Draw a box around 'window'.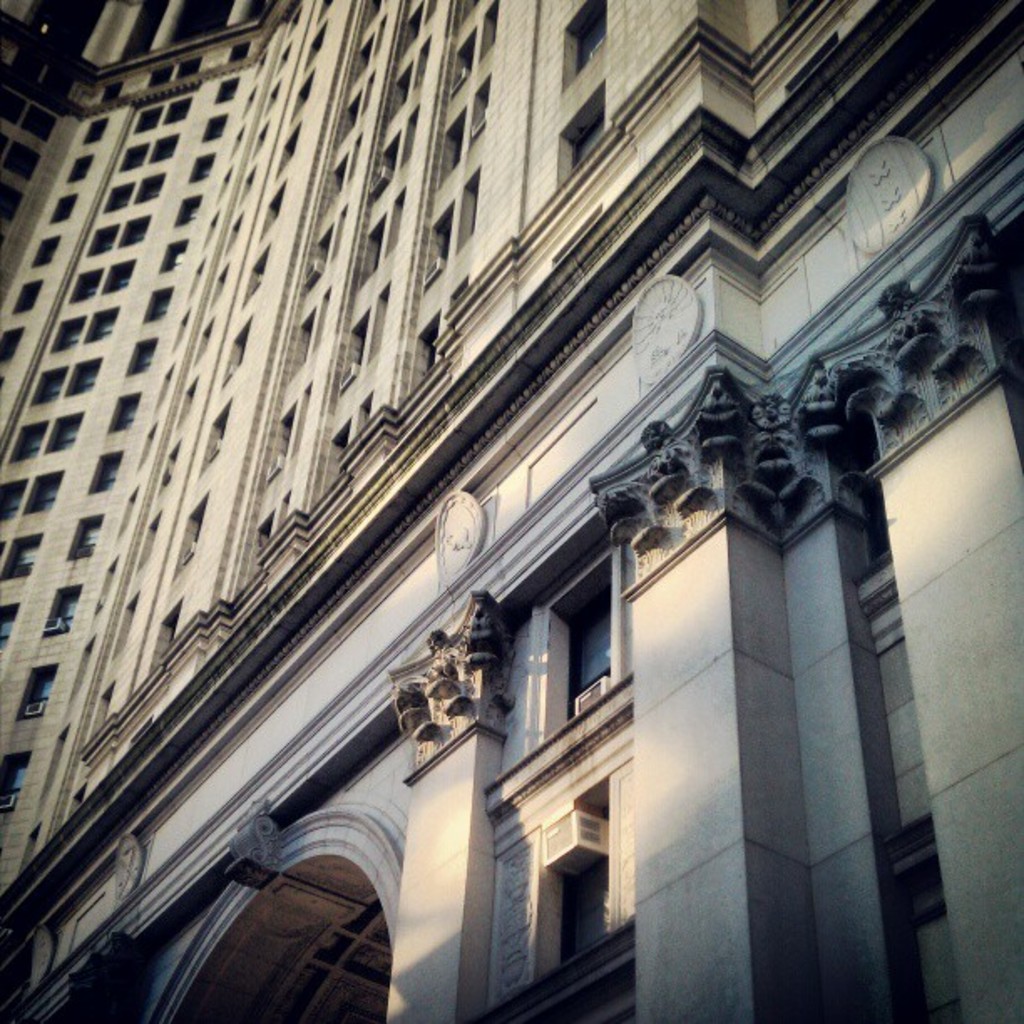
(left=482, top=0, right=500, bottom=64).
